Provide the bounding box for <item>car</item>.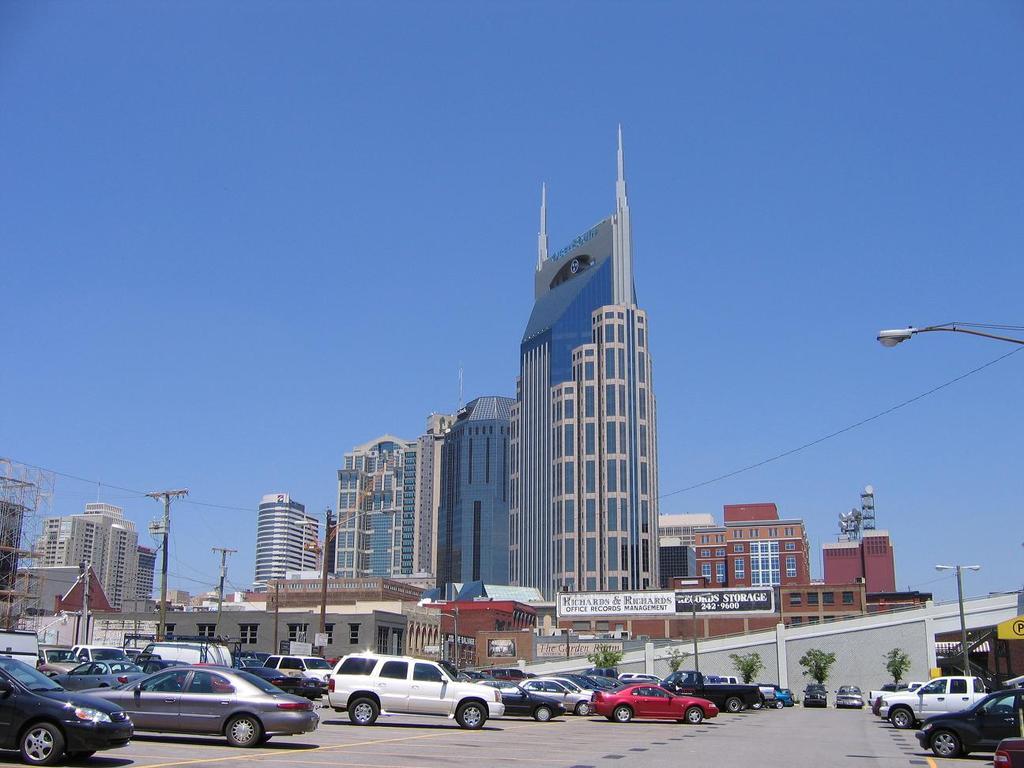
63/661/320/748.
